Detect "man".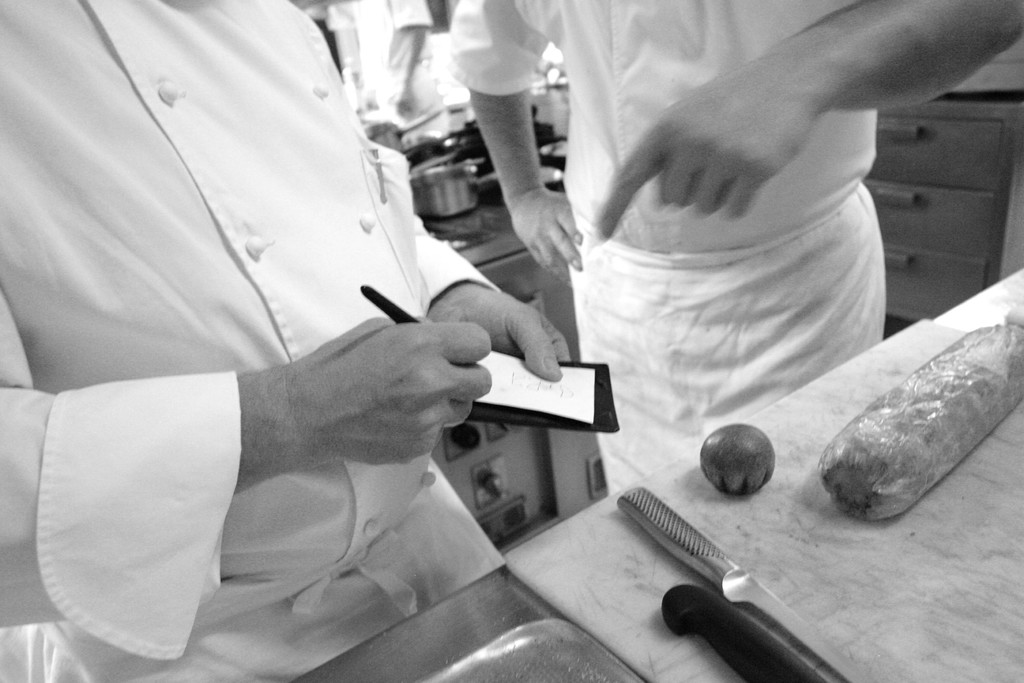
Detected at x1=349, y1=0, x2=447, y2=121.
